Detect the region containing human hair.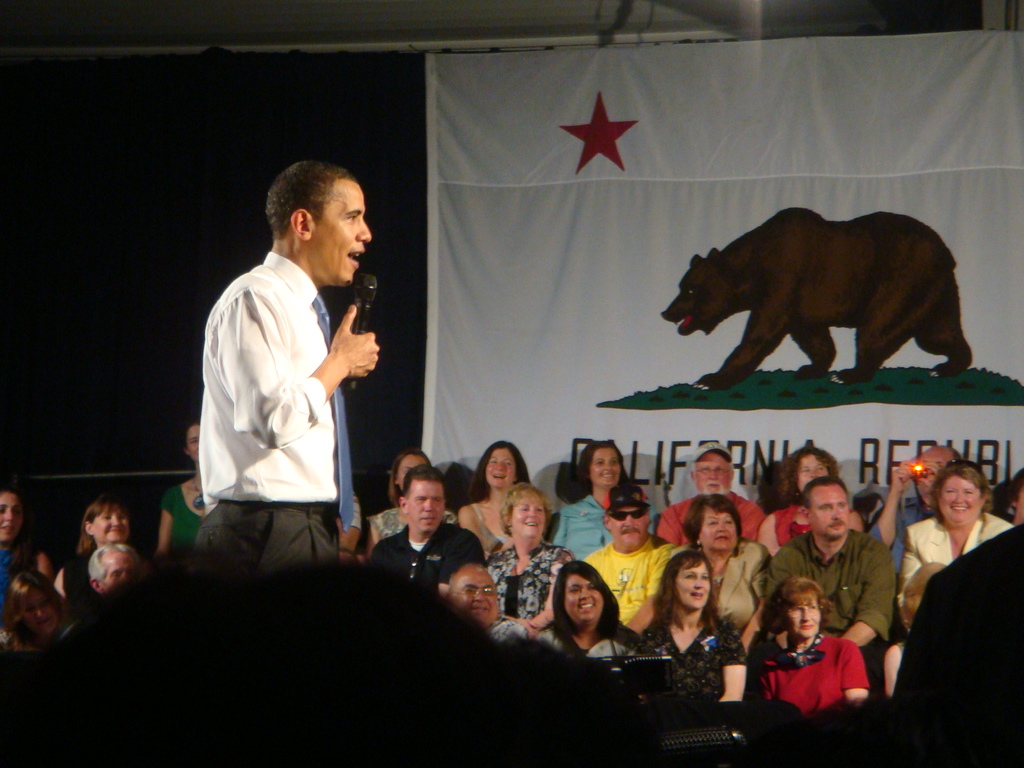
[left=782, top=445, right=843, bottom=503].
